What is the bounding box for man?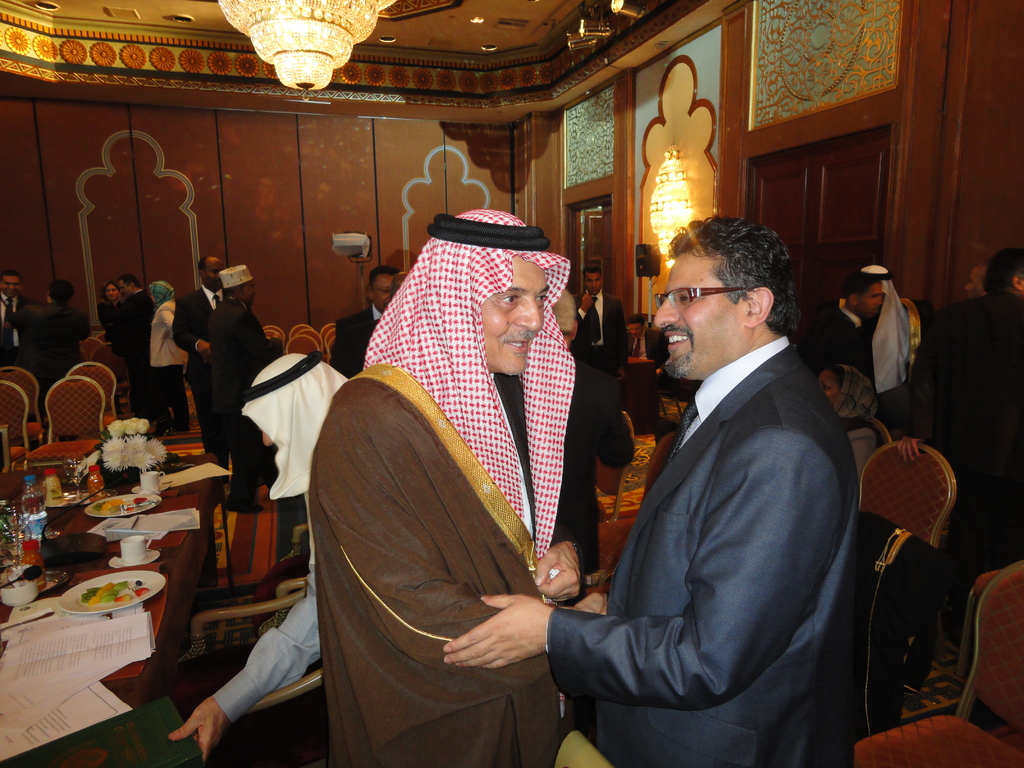
region(205, 263, 283, 512).
